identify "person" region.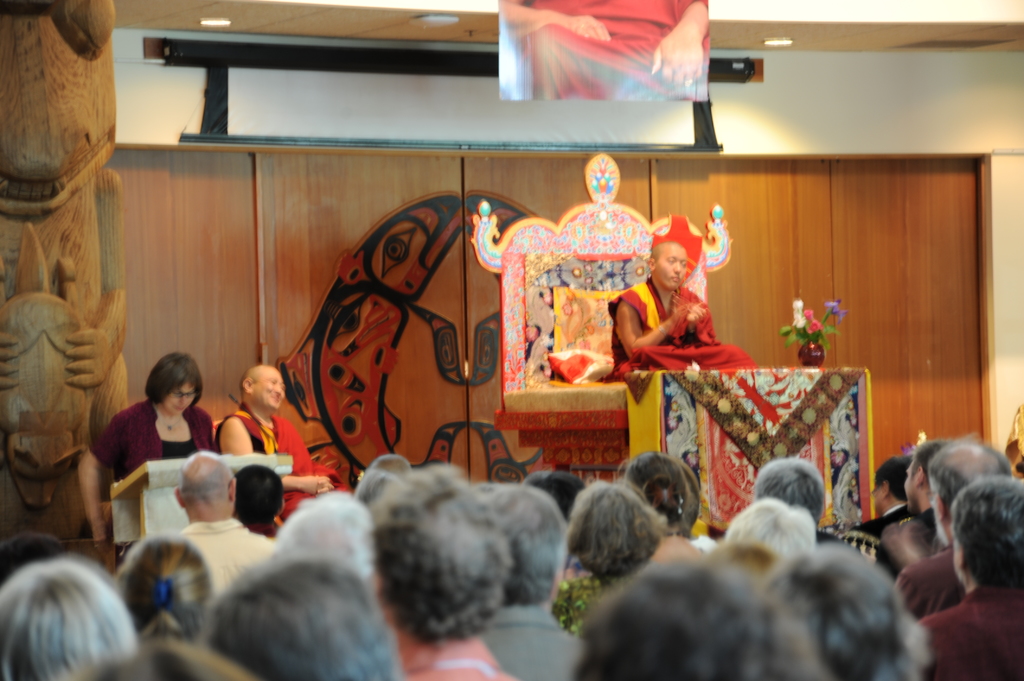
Region: (525, 471, 588, 520).
